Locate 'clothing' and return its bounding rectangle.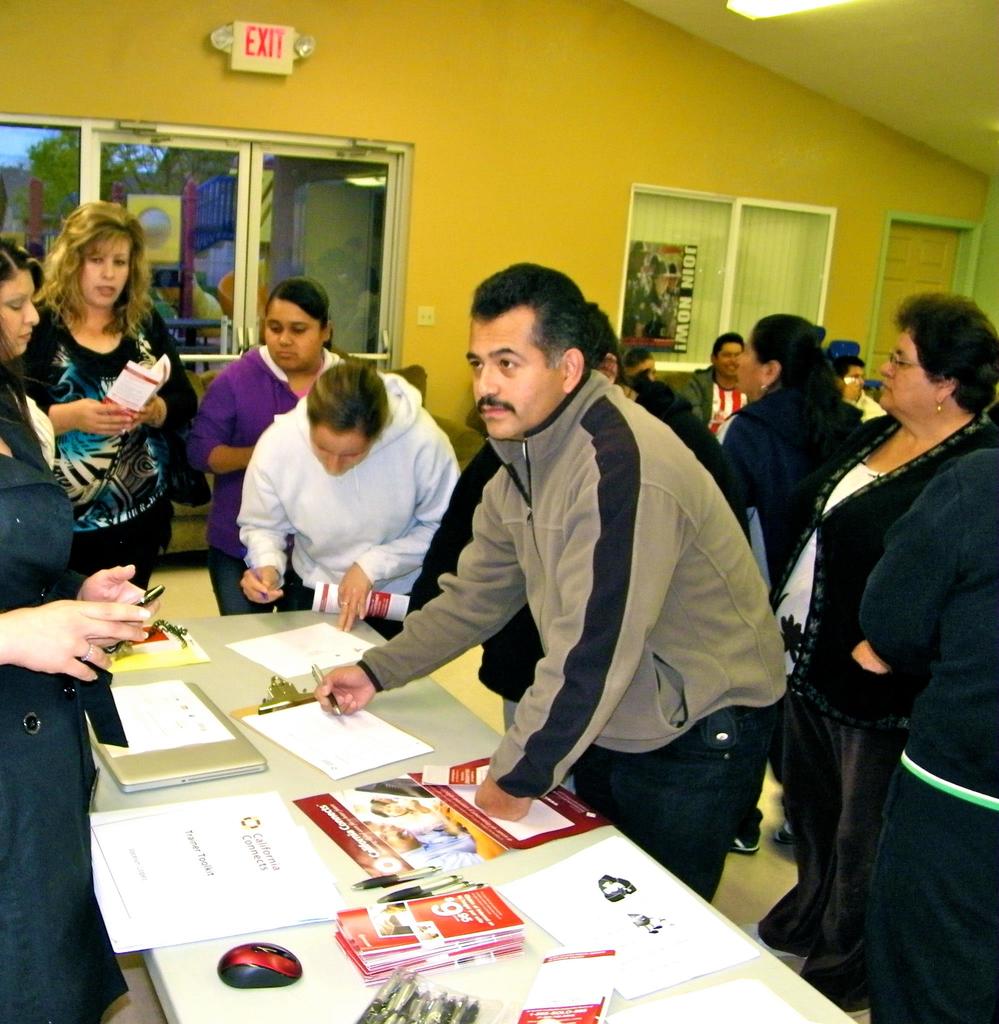
crop(261, 365, 428, 629).
